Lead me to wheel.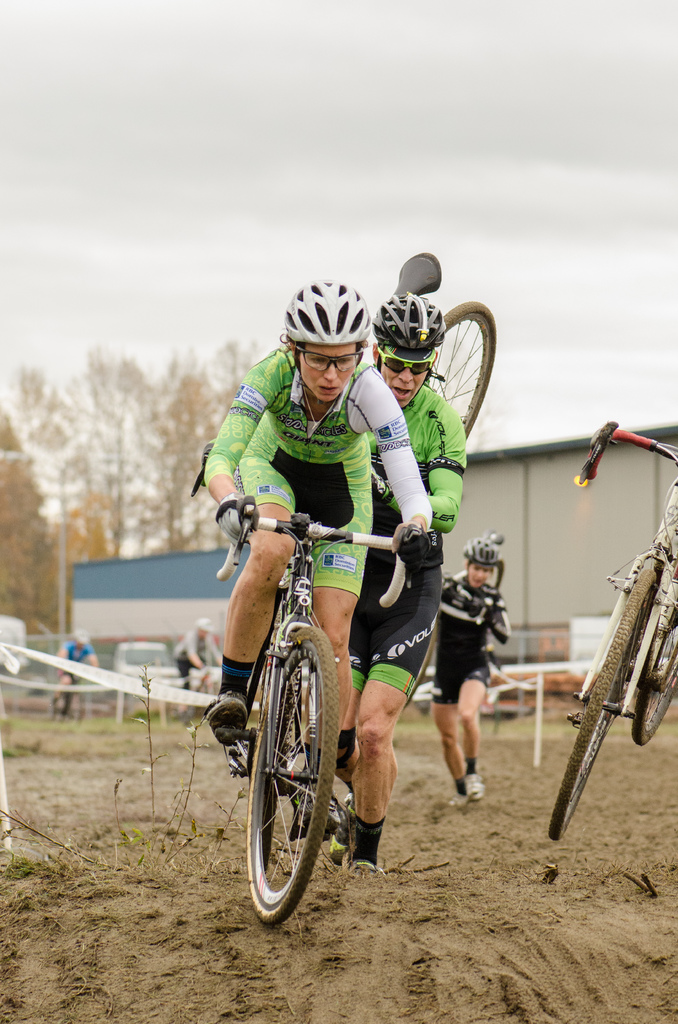
Lead to region(547, 557, 658, 839).
